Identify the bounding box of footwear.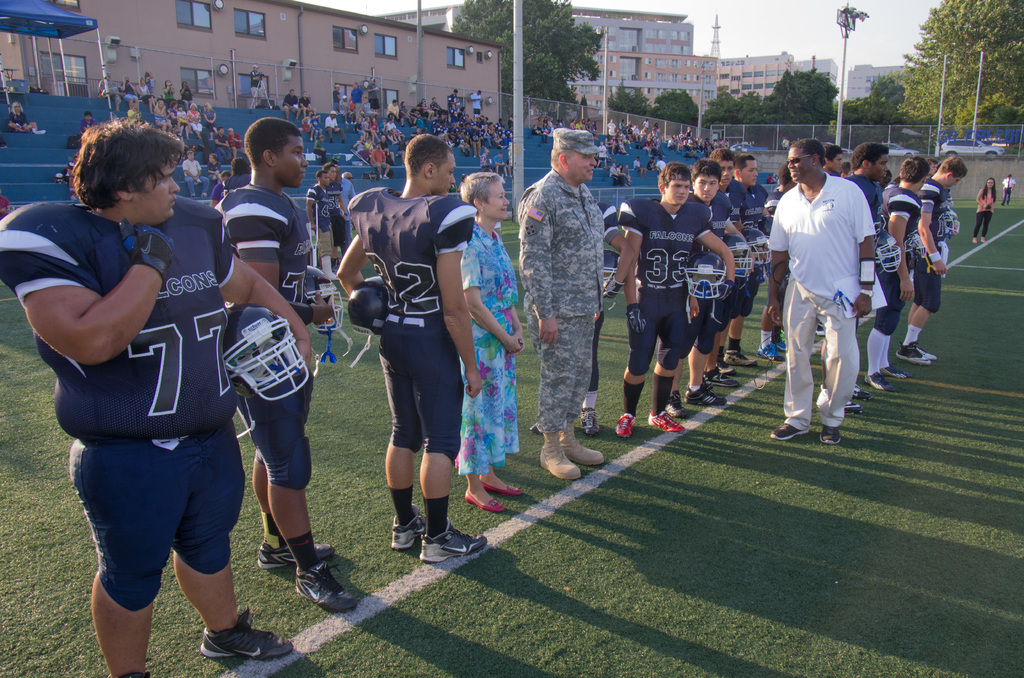
x1=757 y1=346 x2=785 y2=362.
